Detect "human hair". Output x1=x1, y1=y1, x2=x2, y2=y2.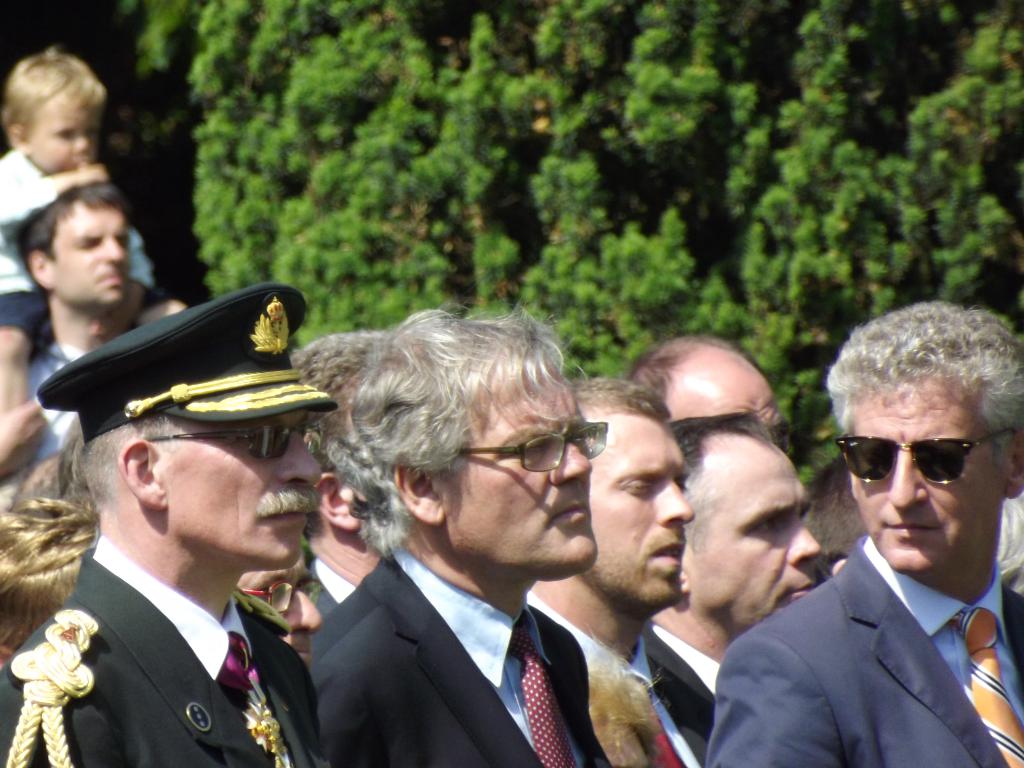
x1=81, y1=408, x2=187, y2=527.
